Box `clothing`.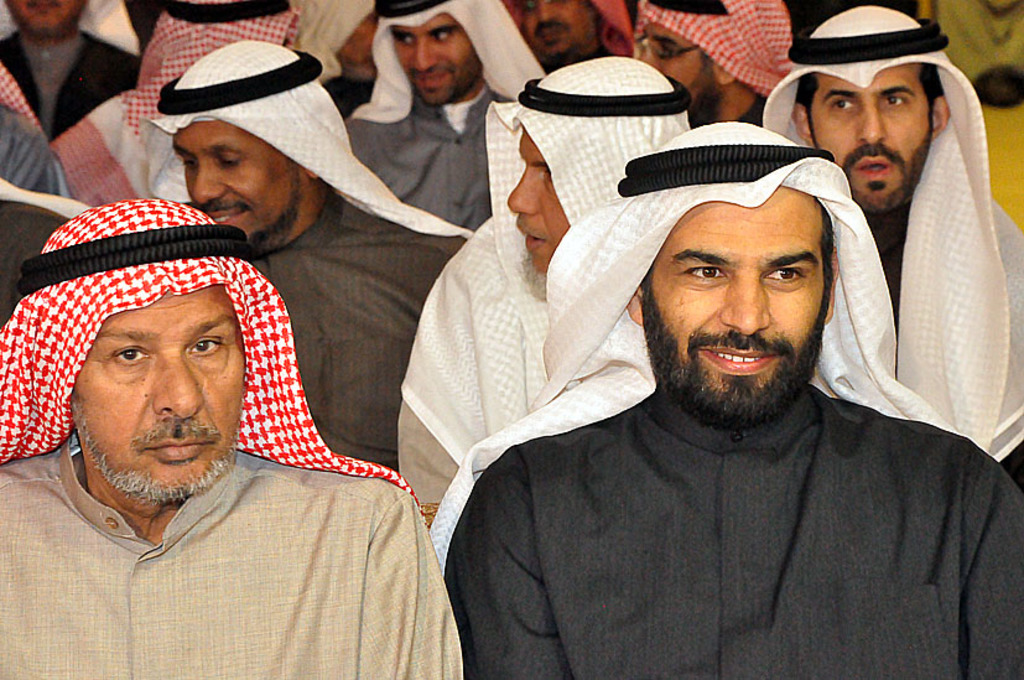
<box>342,0,542,235</box>.
